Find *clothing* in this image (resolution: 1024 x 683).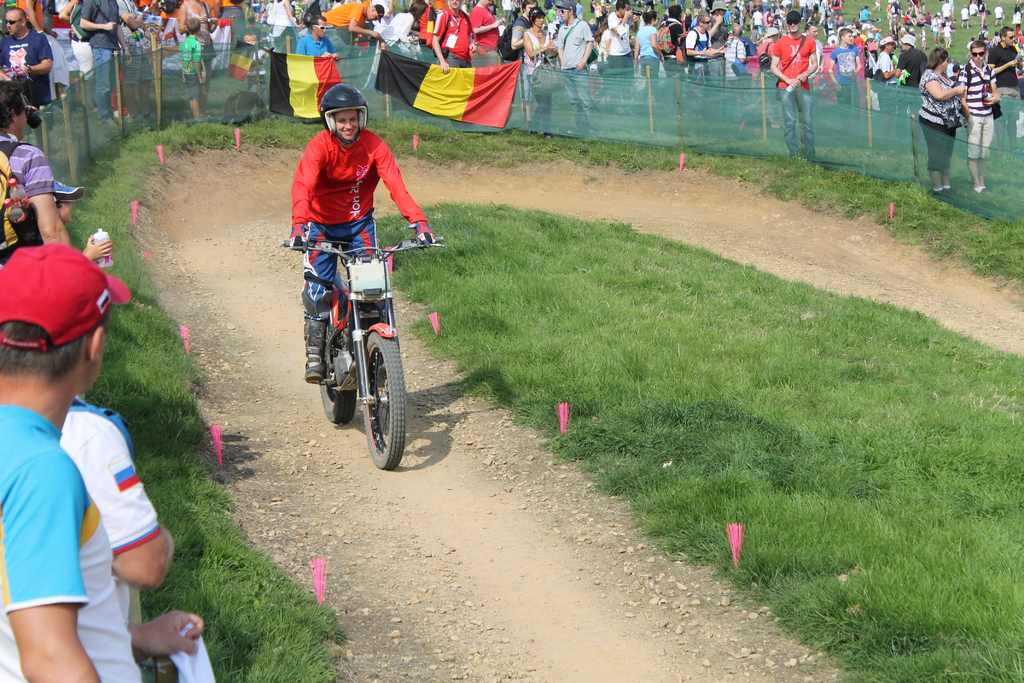
<bbox>116, 1, 155, 85</bbox>.
